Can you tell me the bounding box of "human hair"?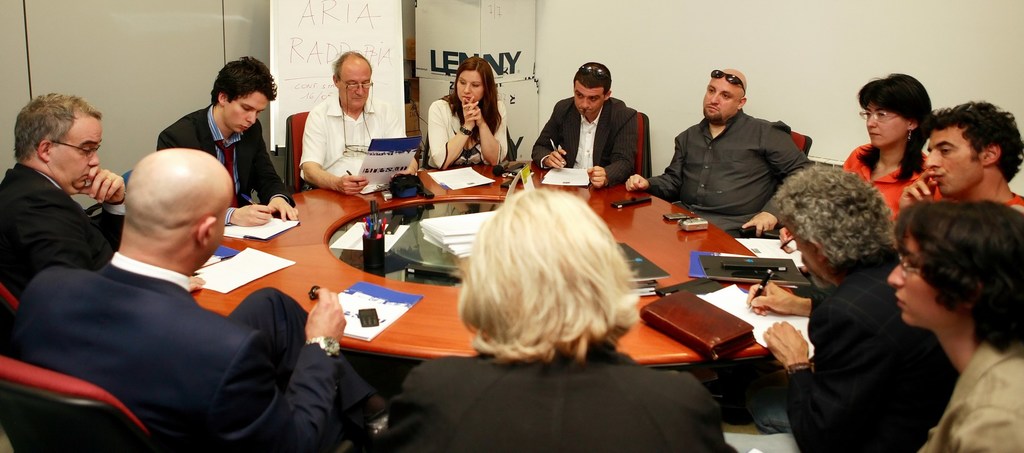
bbox=(442, 60, 501, 143).
